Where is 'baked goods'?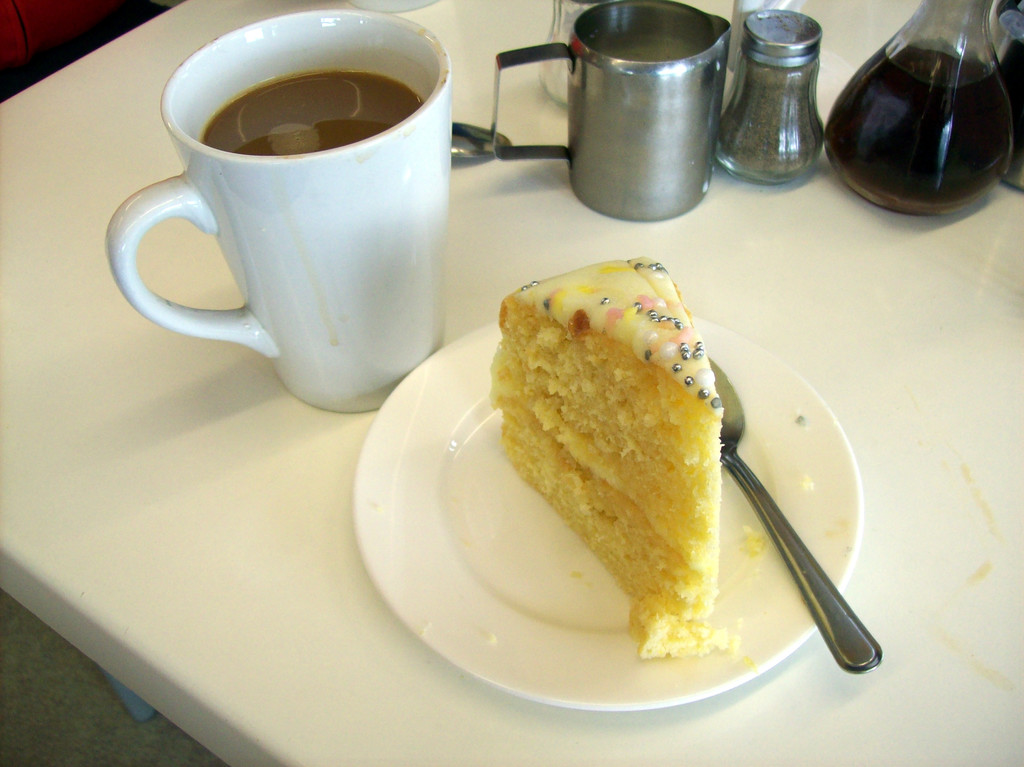
BBox(484, 252, 740, 656).
